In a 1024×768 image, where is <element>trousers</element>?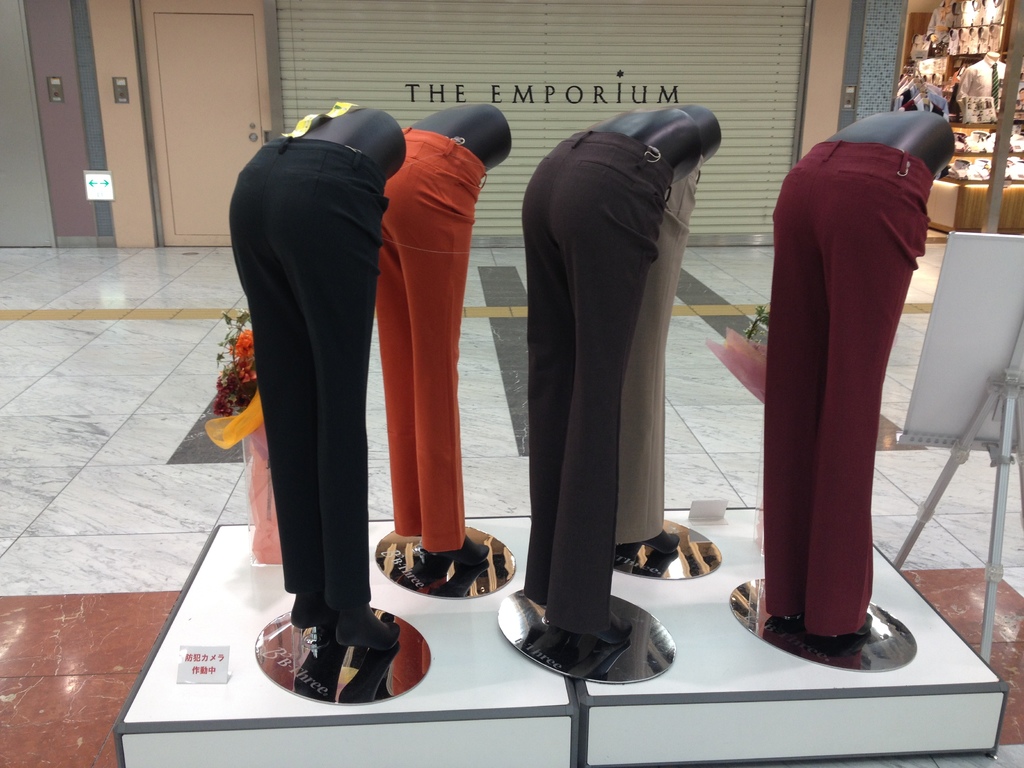
[x1=760, y1=139, x2=936, y2=643].
